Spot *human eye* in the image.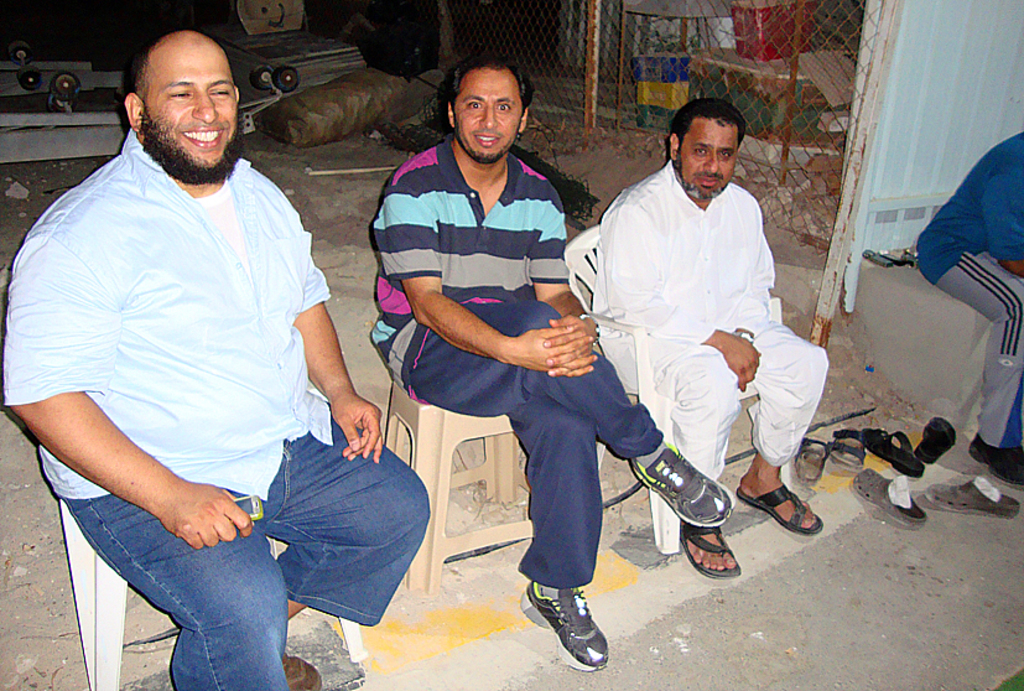
*human eye* found at <region>493, 98, 513, 114</region>.
